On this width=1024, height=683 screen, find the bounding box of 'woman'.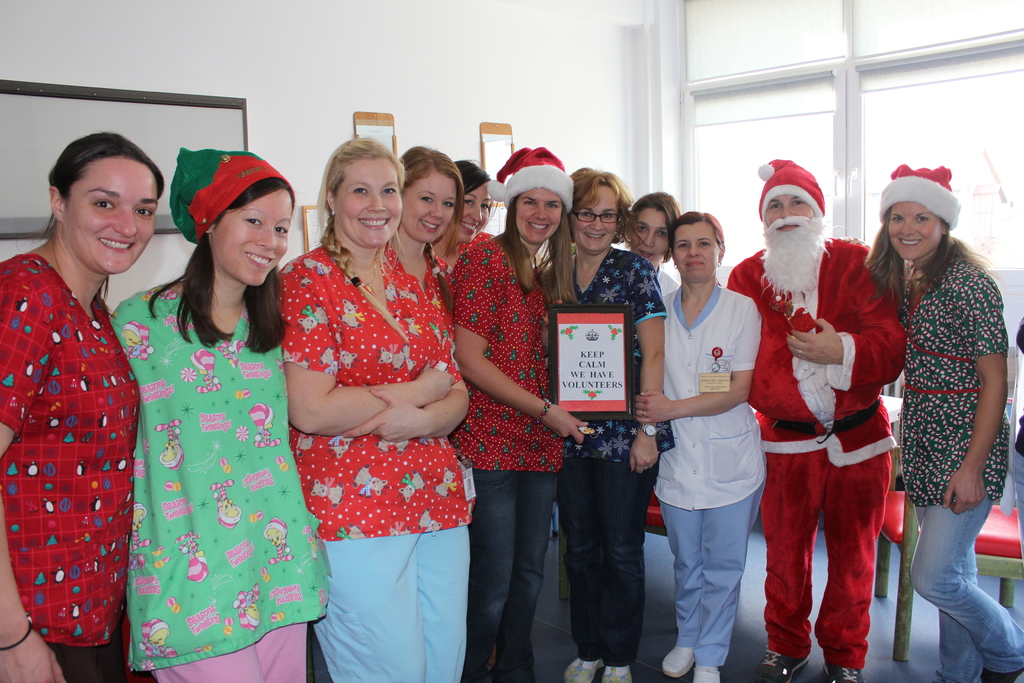
Bounding box: 634,206,765,682.
